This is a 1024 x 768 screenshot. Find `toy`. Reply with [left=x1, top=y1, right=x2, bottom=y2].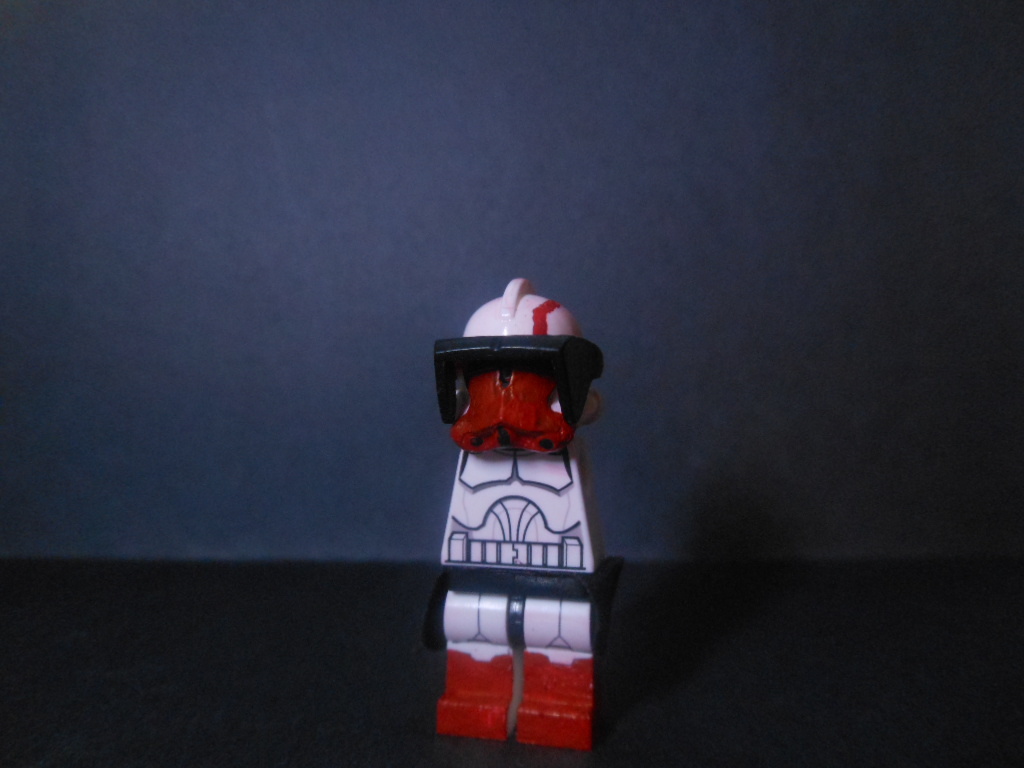
[left=421, top=297, right=624, bottom=758].
